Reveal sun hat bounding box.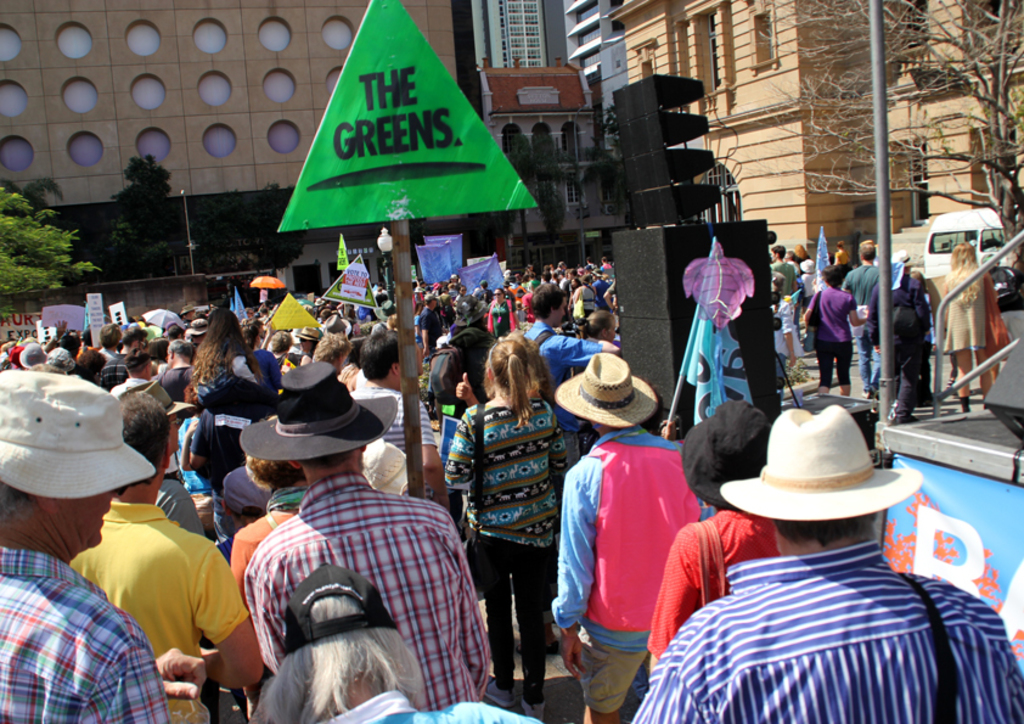
Revealed: bbox=(122, 378, 203, 421).
